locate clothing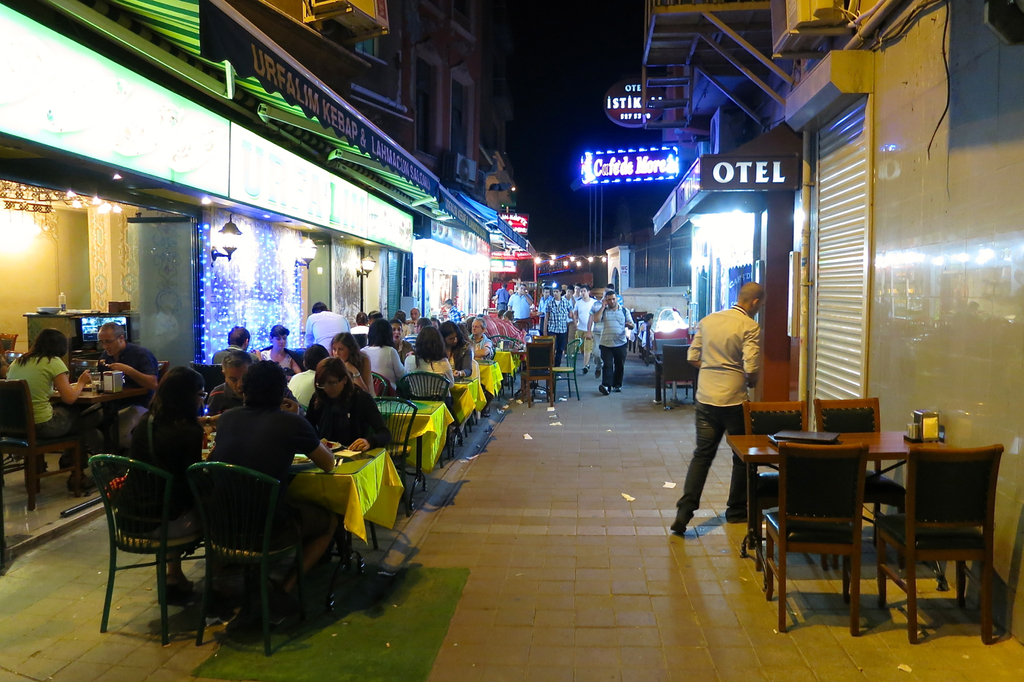
[133, 388, 207, 594]
